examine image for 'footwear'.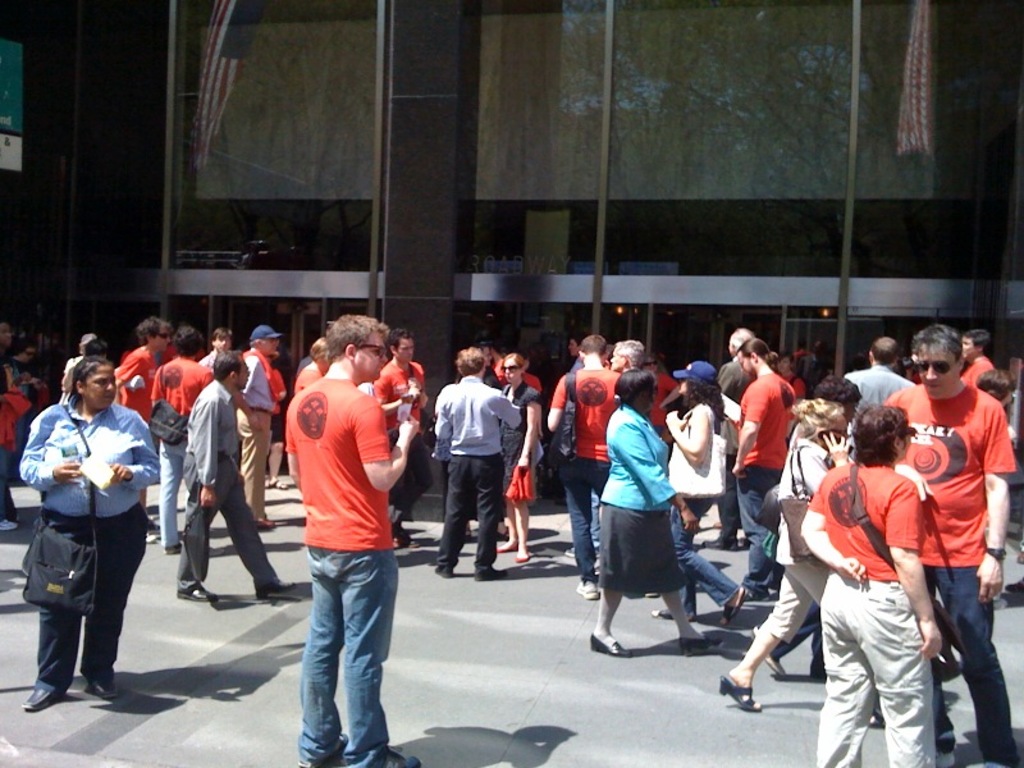
Examination result: 726:581:744:623.
